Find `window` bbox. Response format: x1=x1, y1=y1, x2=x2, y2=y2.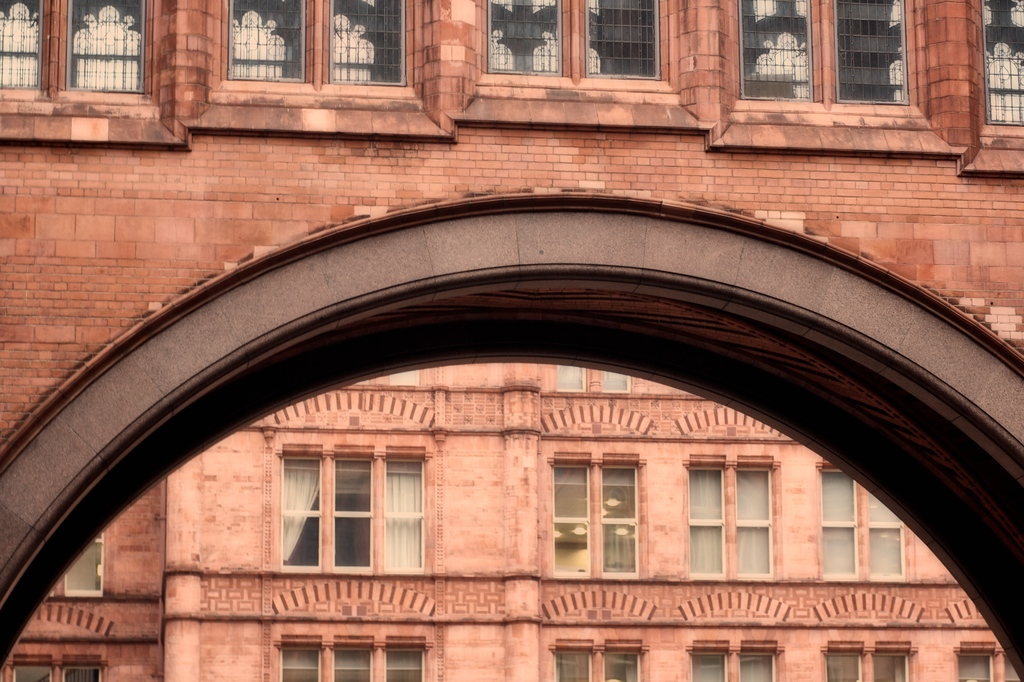
x1=279, y1=444, x2=424, y2=570.
